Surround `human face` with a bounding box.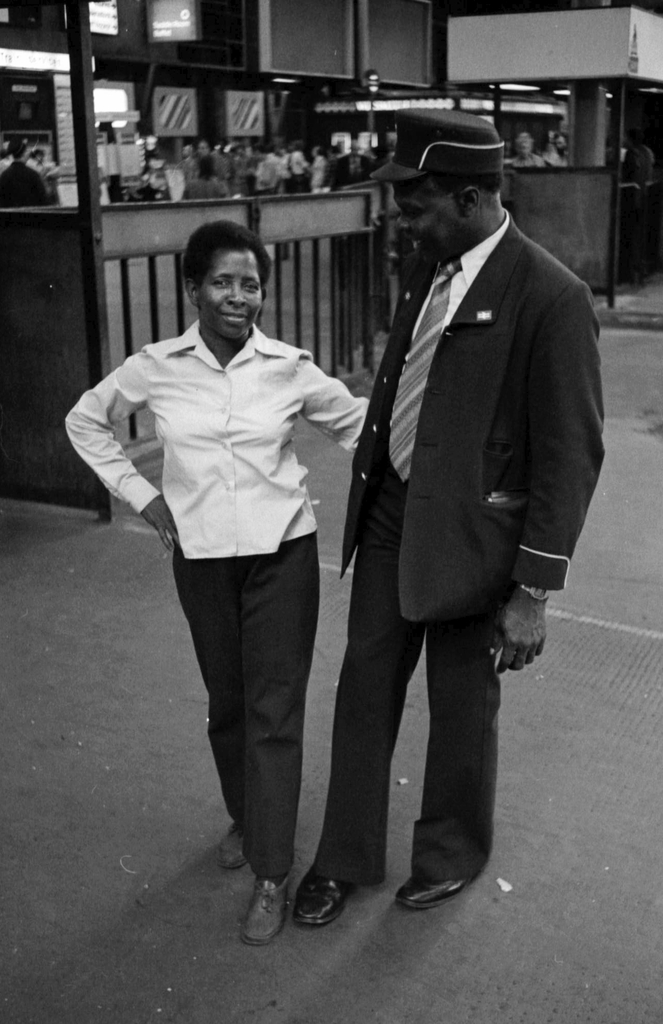
box=[404, 172, 461, 263].
